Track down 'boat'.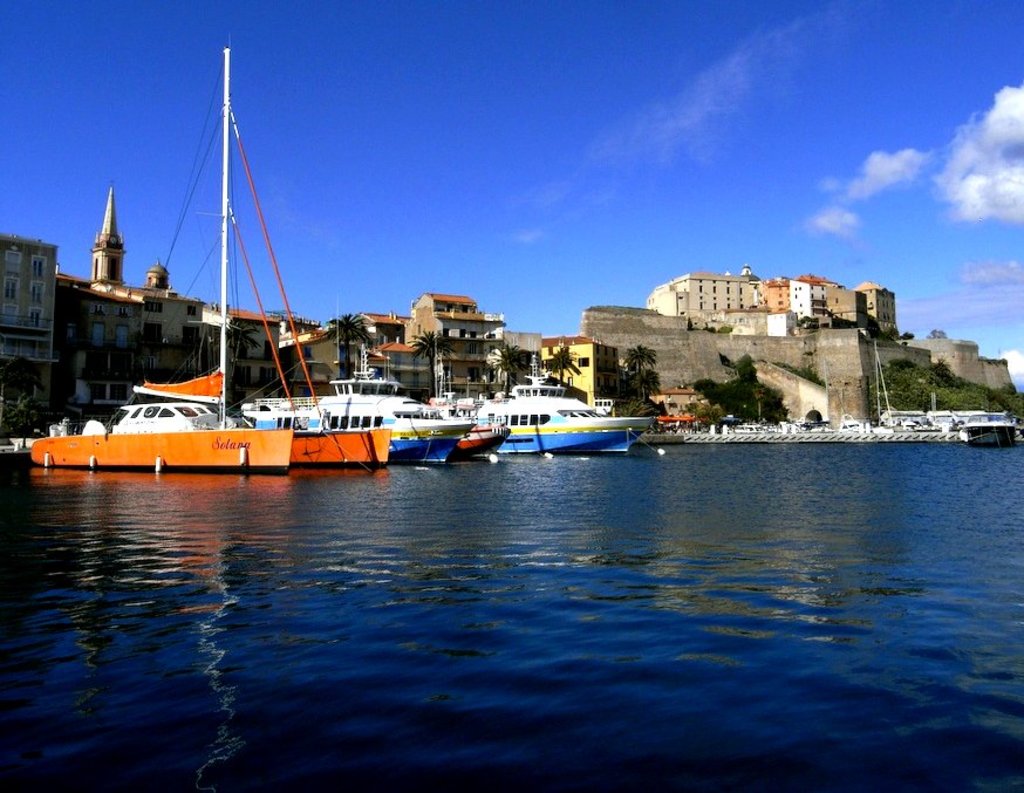
Tracked to box(62, 61, 459, 477).
